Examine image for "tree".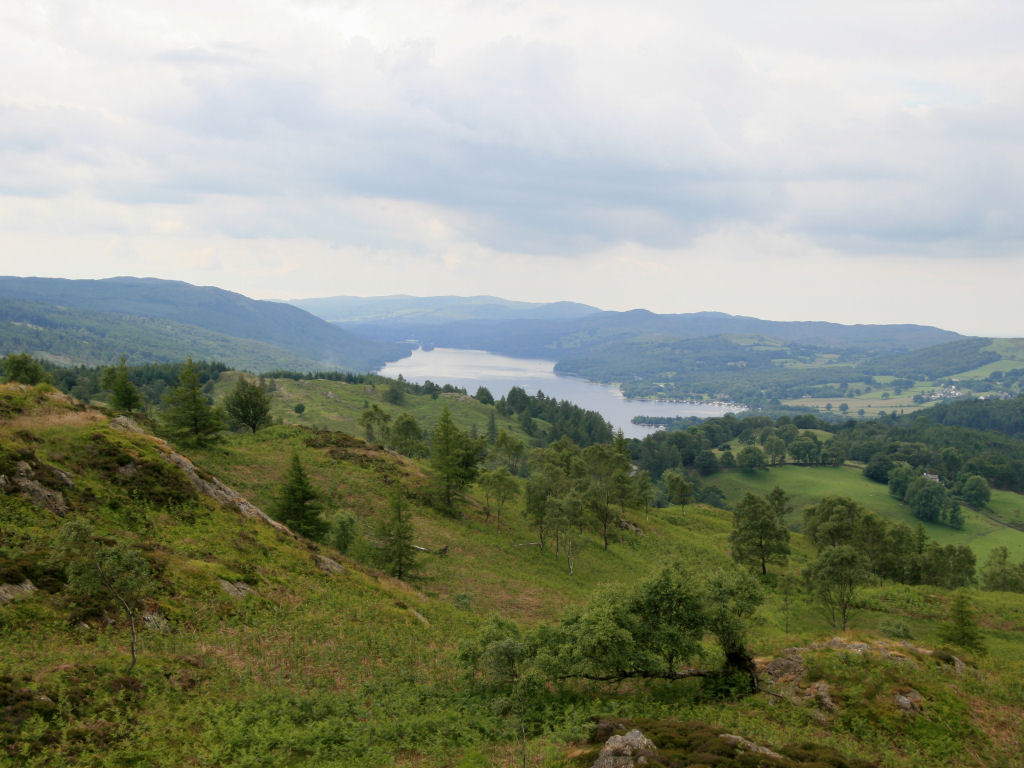
Examination result: 294, 400, 306, 415.
